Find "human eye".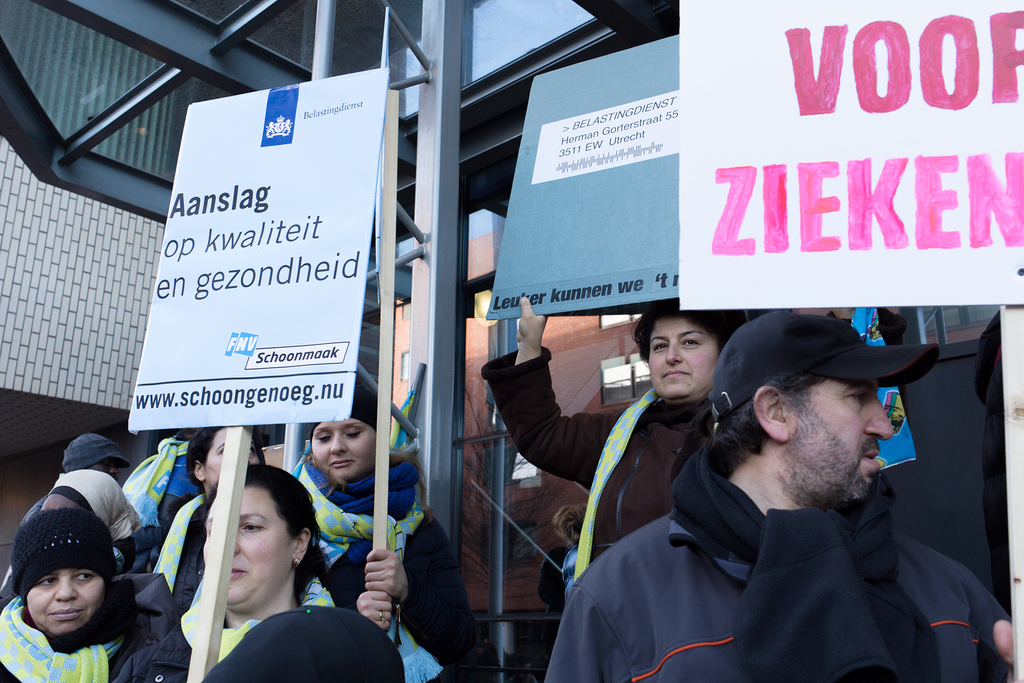
(677,336,701,349).
